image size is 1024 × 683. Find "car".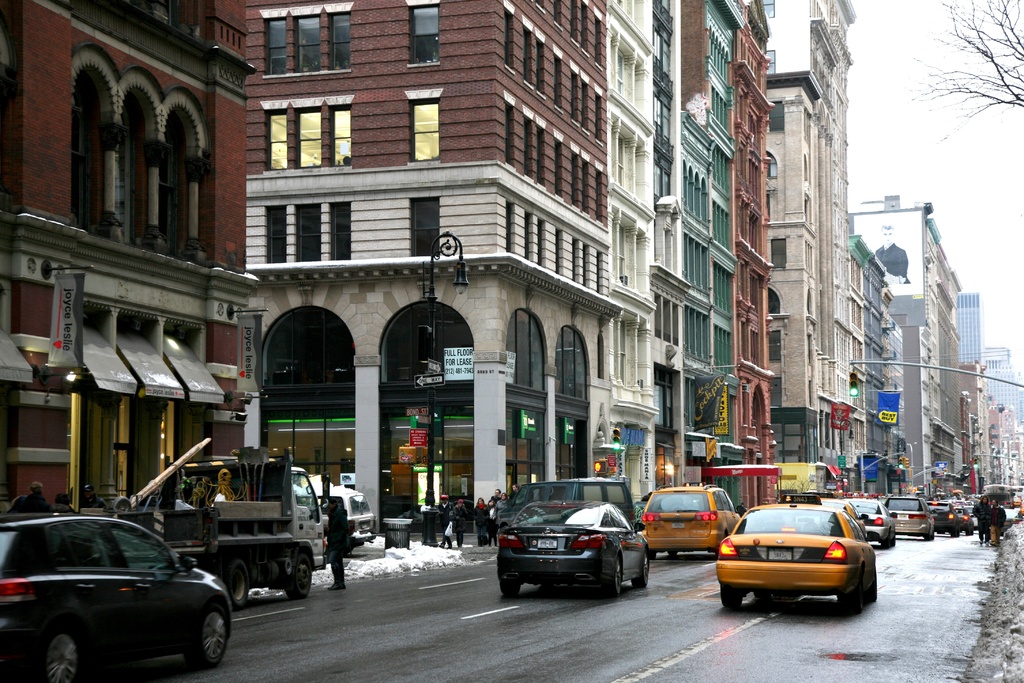
left=325, top=483, right=378, bottom=556.
